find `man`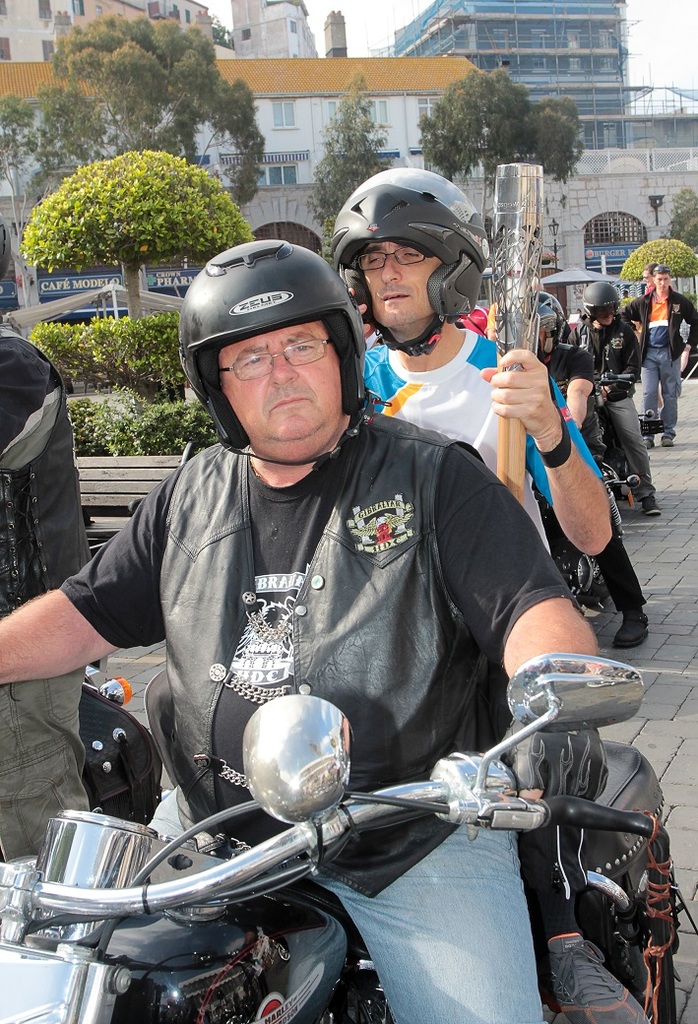
617,263,697,447
